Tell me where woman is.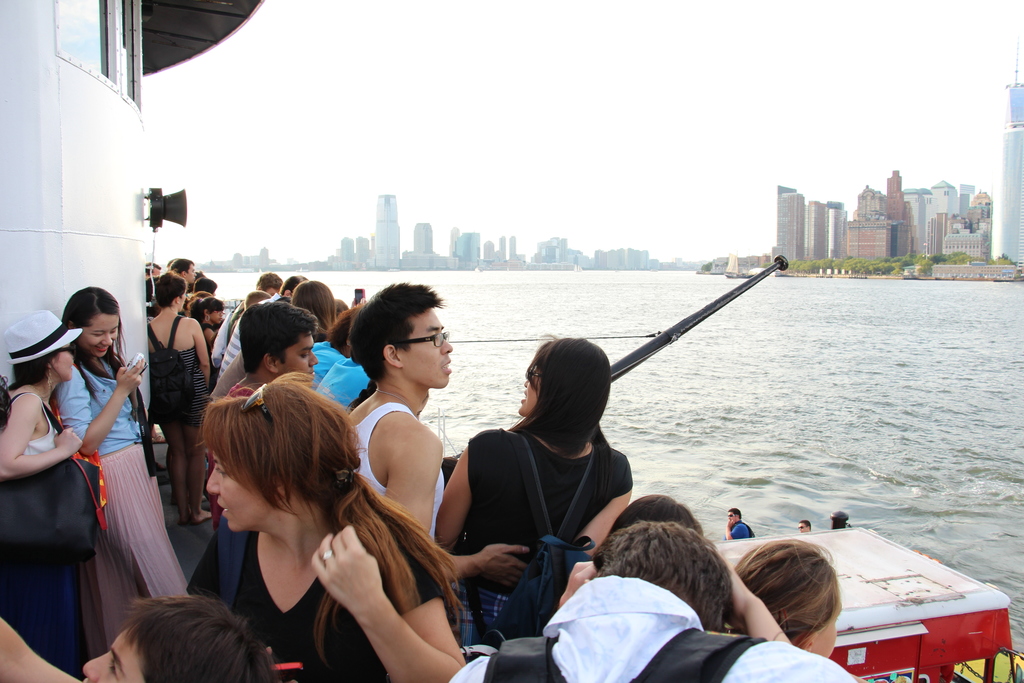
woman is at BBox(723, 539, 845, 667).
